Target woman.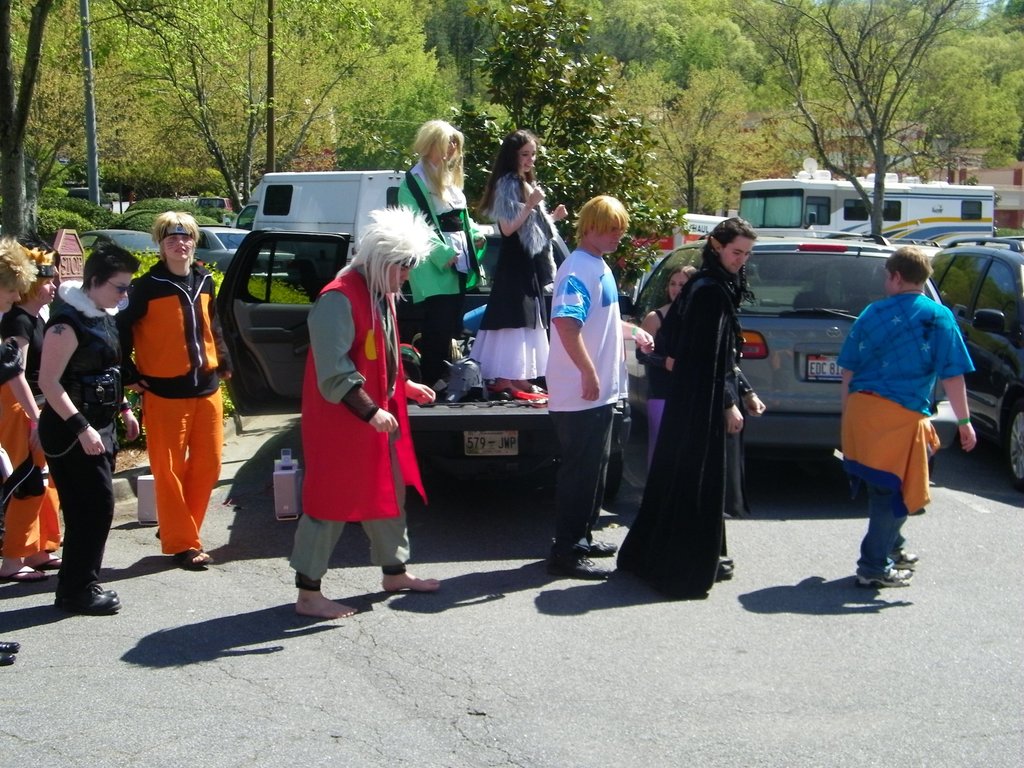
Target region: <bbox>472, 132, 573, 400</bbox>.
